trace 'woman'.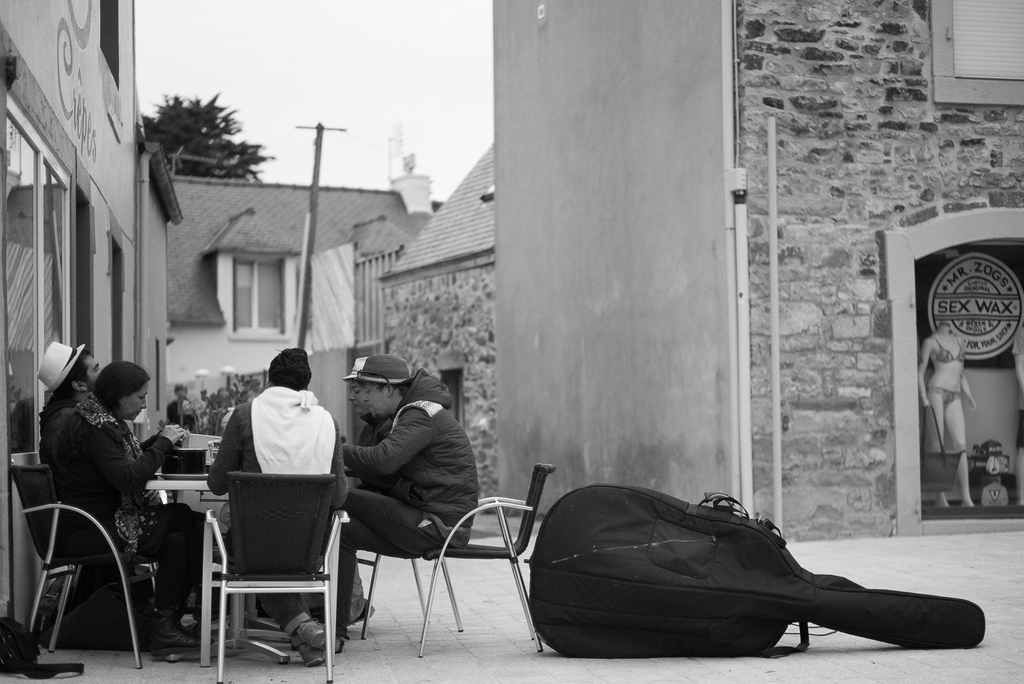
Traced to <bbox>33, 353, 167, 638</bbox>.
